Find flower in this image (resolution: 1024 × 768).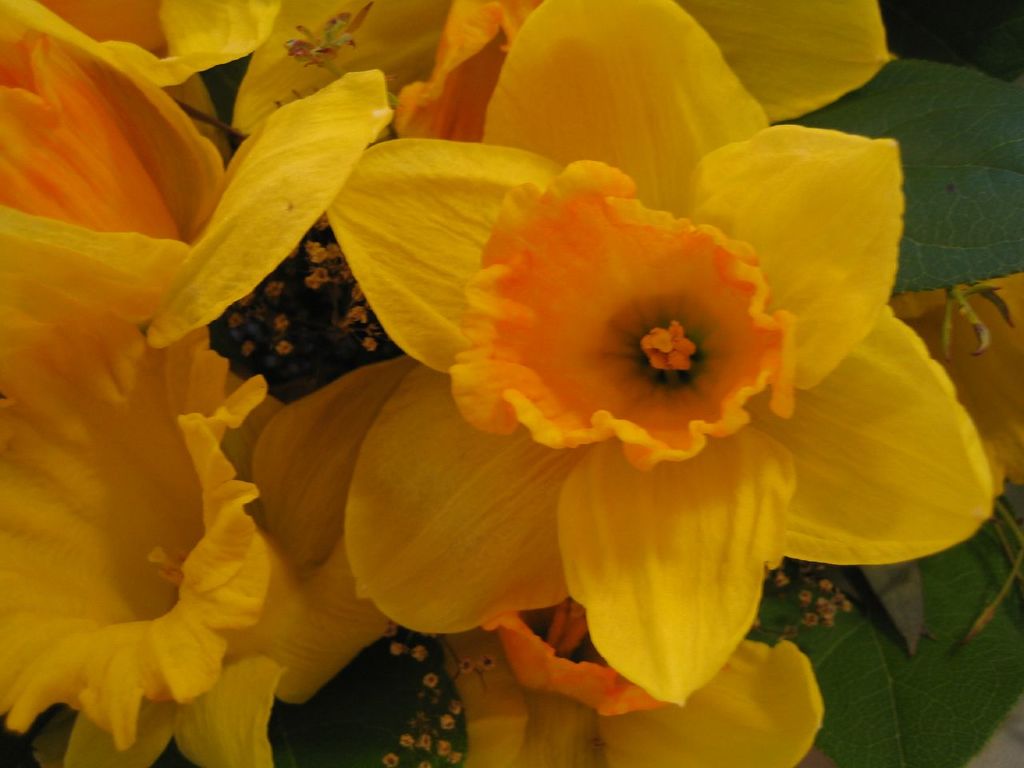
left=325, top=0, right=994, bottom=710.
